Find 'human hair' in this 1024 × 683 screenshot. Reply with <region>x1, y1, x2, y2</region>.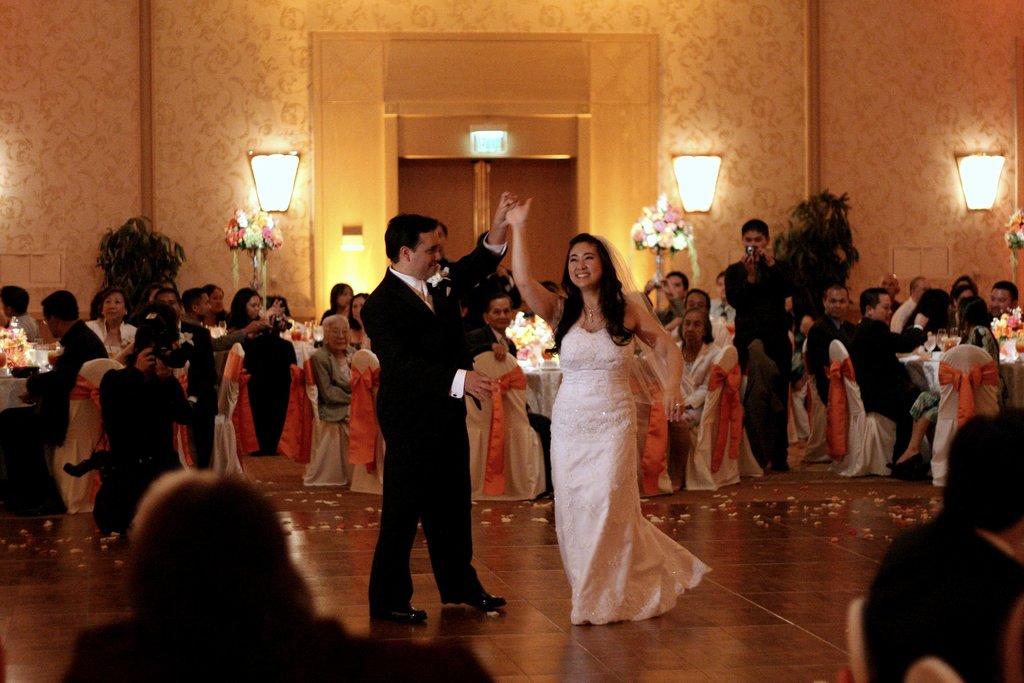
<region>346, 291, 364, 331</region>.
